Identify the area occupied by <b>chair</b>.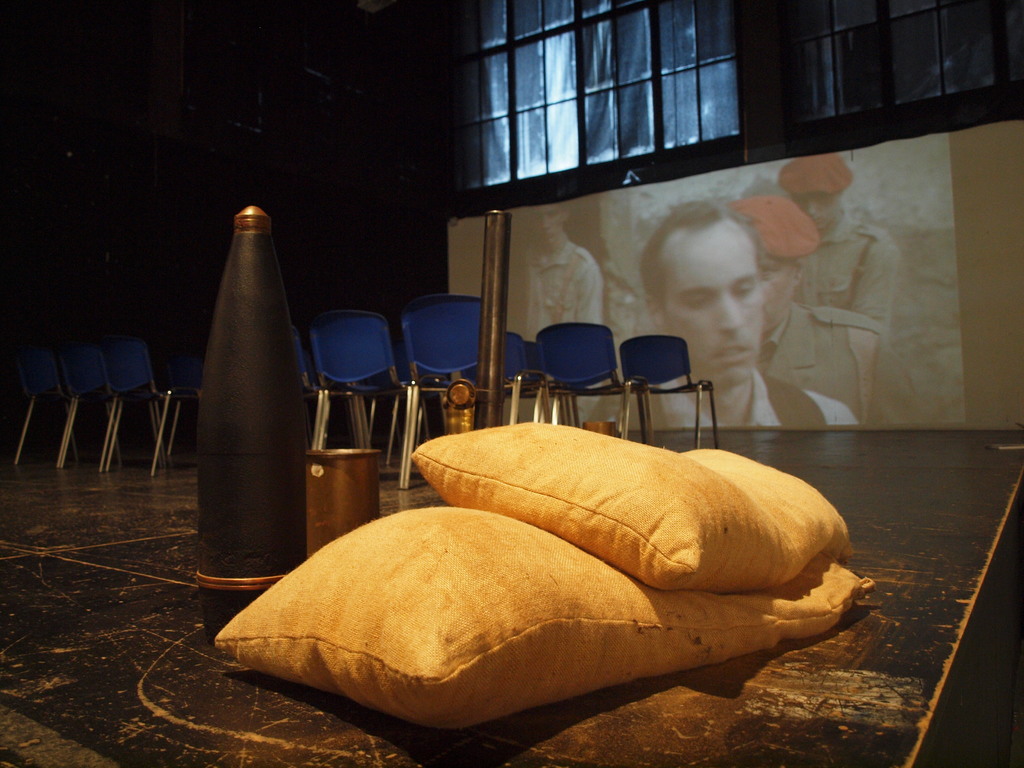
Area: (x1=528, y1=322, x2=610, y2=395).
